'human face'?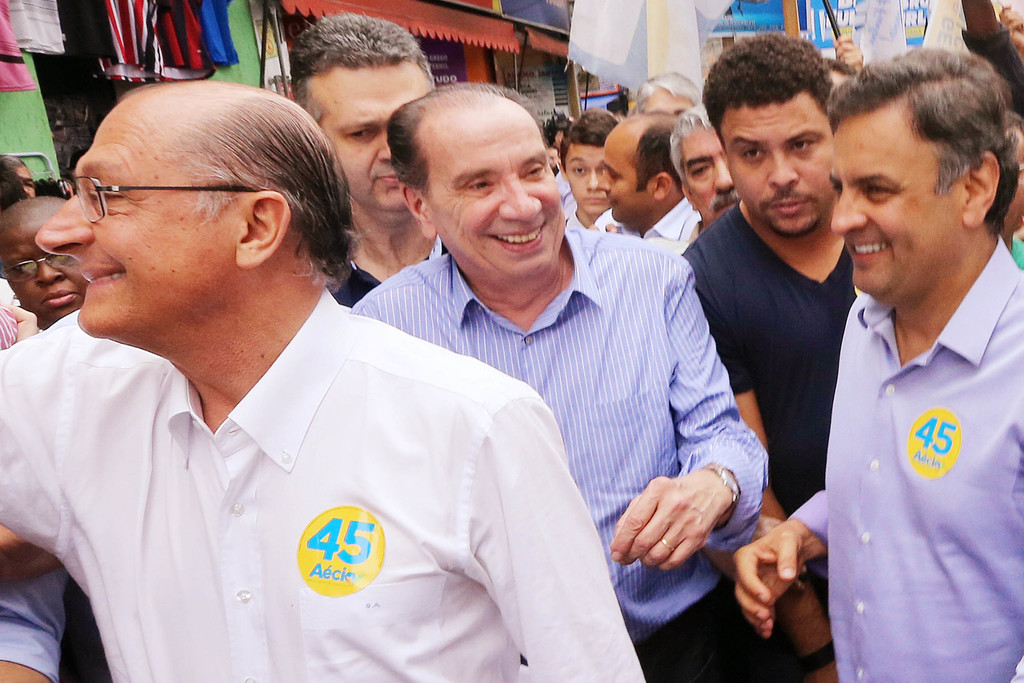
605,140,657,224
